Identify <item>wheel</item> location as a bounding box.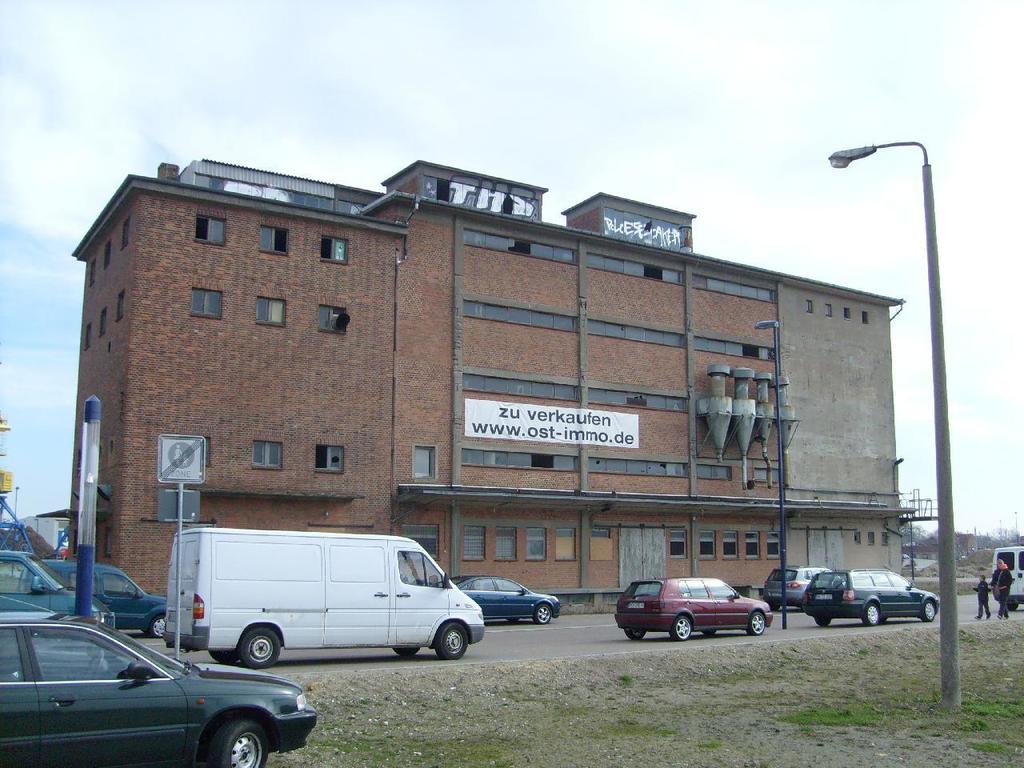
[left=818, top=615, right=834, bottom=629].
